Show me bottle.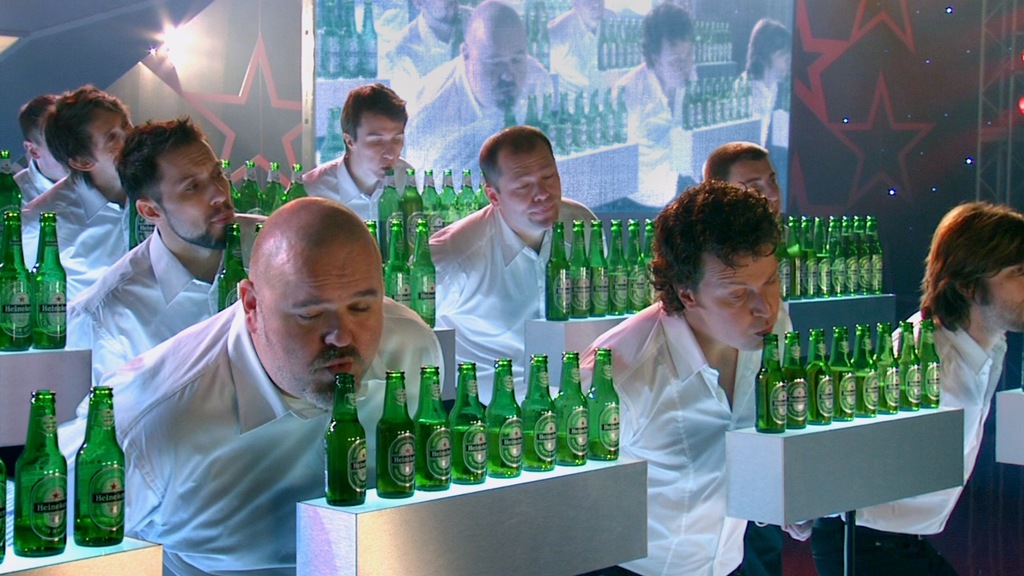
bottle is here: <region>484, 358, 523, 476</region>.
